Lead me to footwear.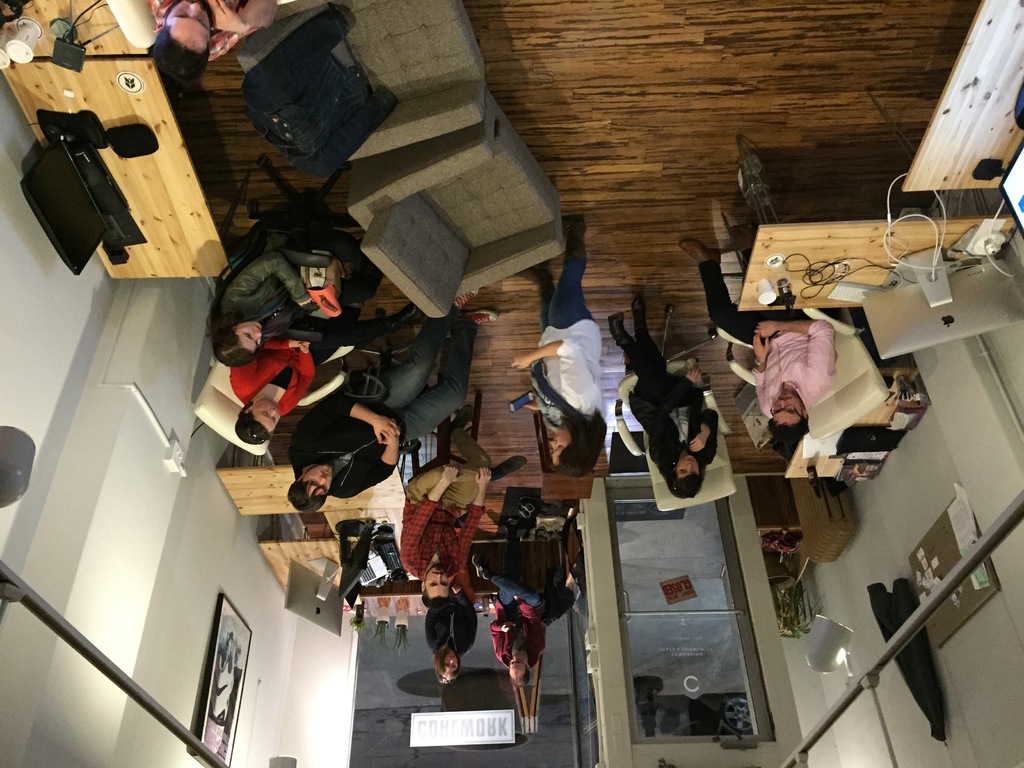
Lead to [left=609, top=316, right=629, bottom=347].
